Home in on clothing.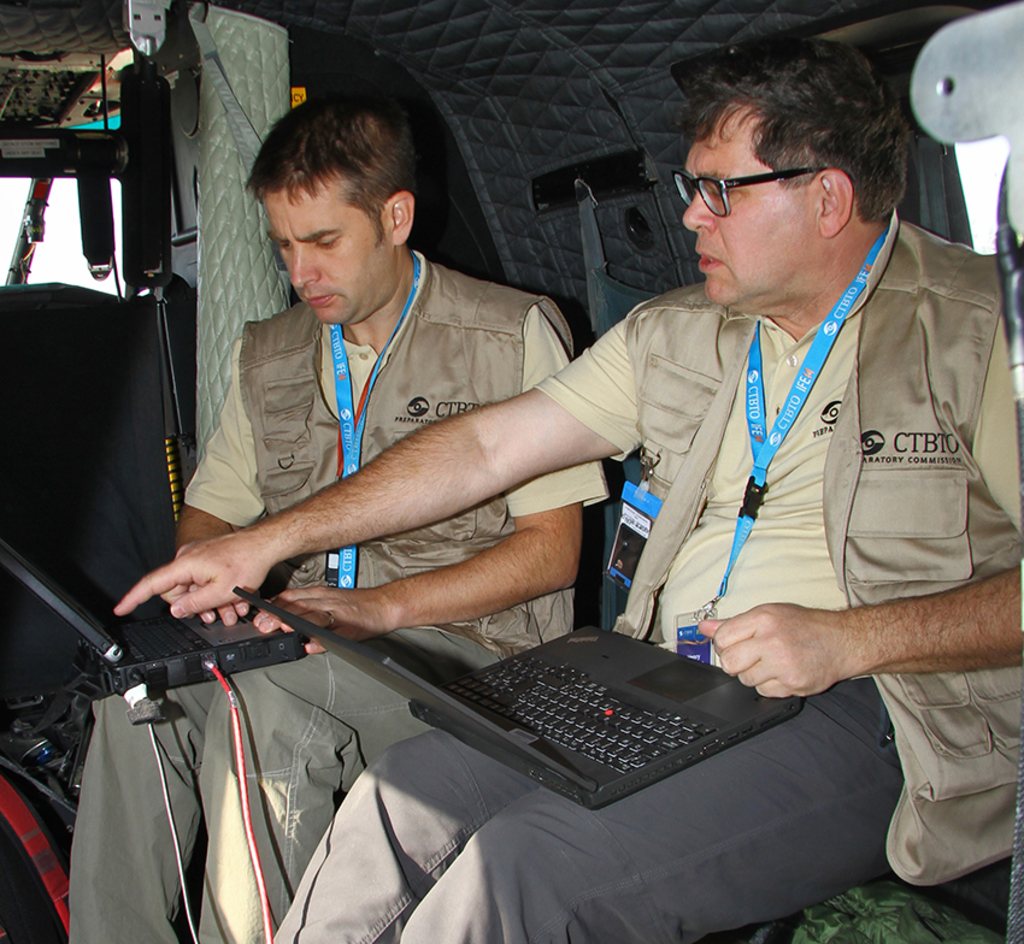
Homed in at l=312, t=98, r=946, b=854.
